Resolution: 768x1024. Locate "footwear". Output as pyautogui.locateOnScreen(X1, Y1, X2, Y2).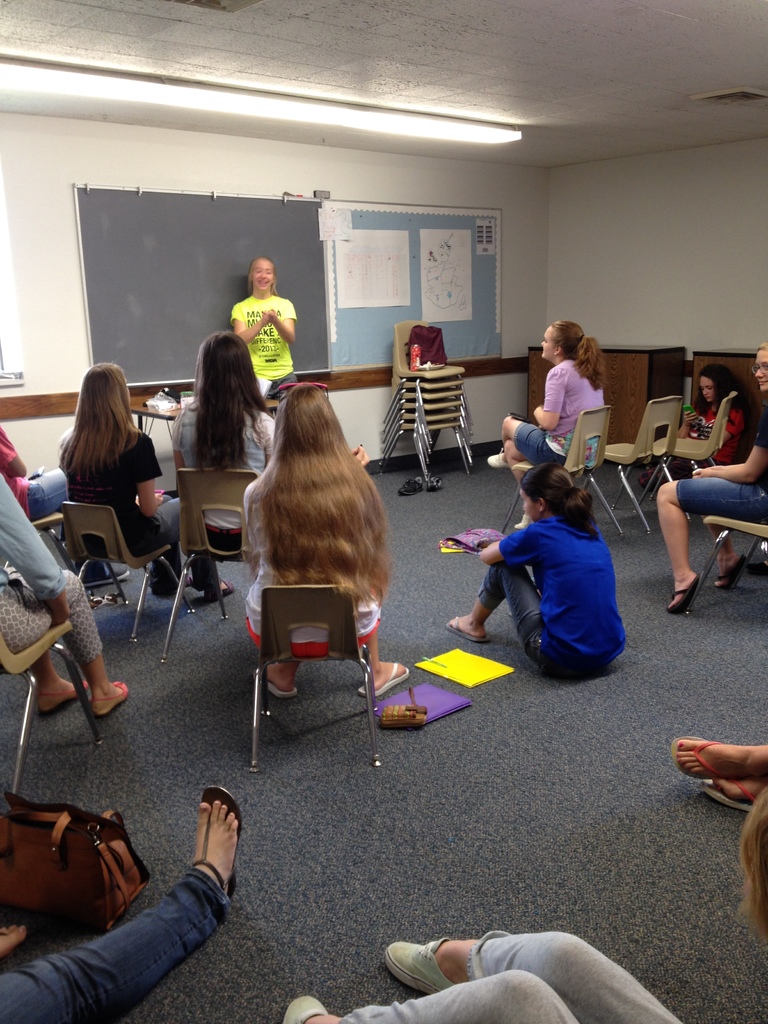
pyautogui.locateOnScreen(663, 566, 696, 616).
